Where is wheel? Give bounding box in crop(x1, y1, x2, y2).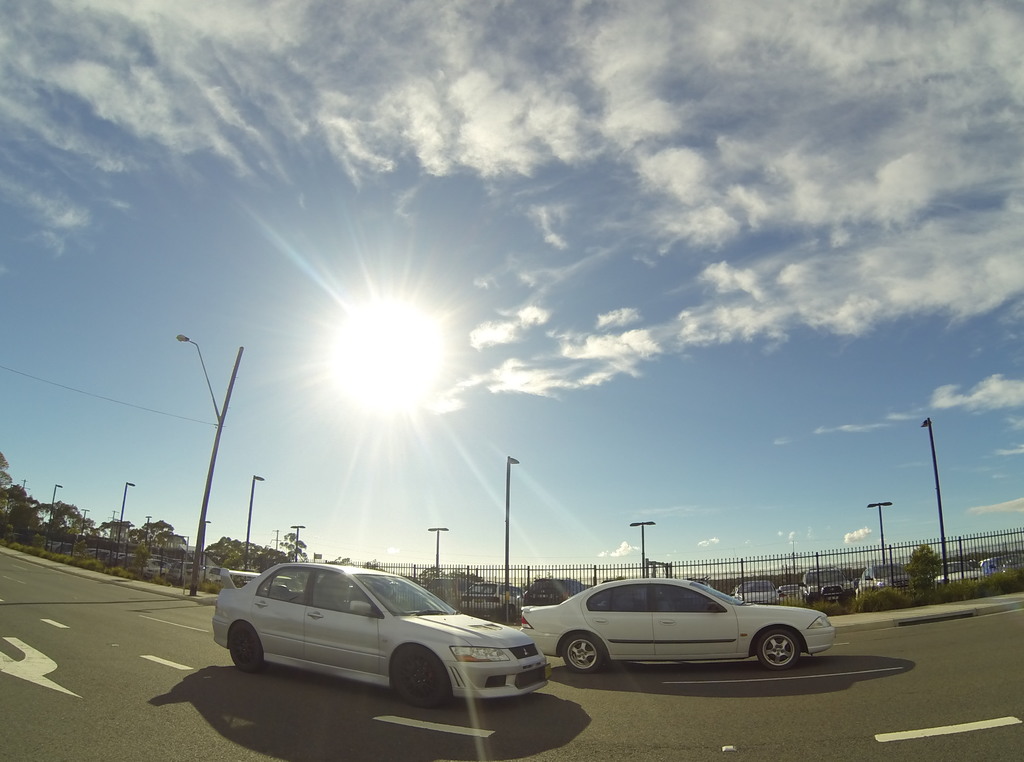
crop(390, 644, 450, 701).
